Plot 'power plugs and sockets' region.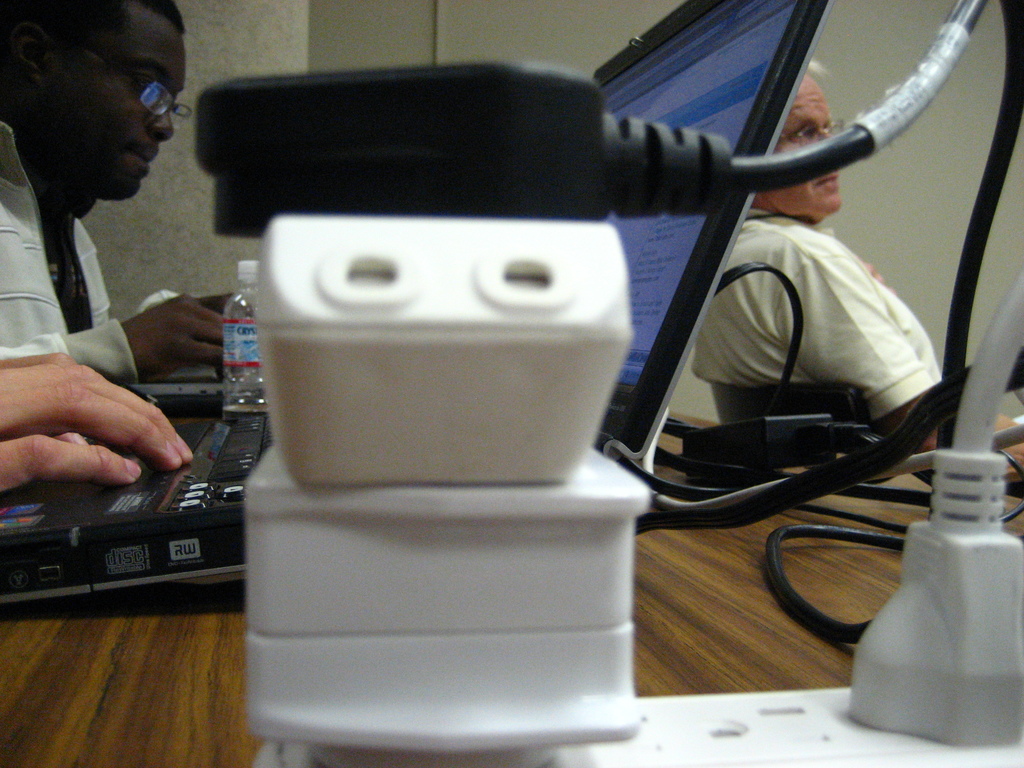
Plotted at crop(559, 683, 1023, 767).
